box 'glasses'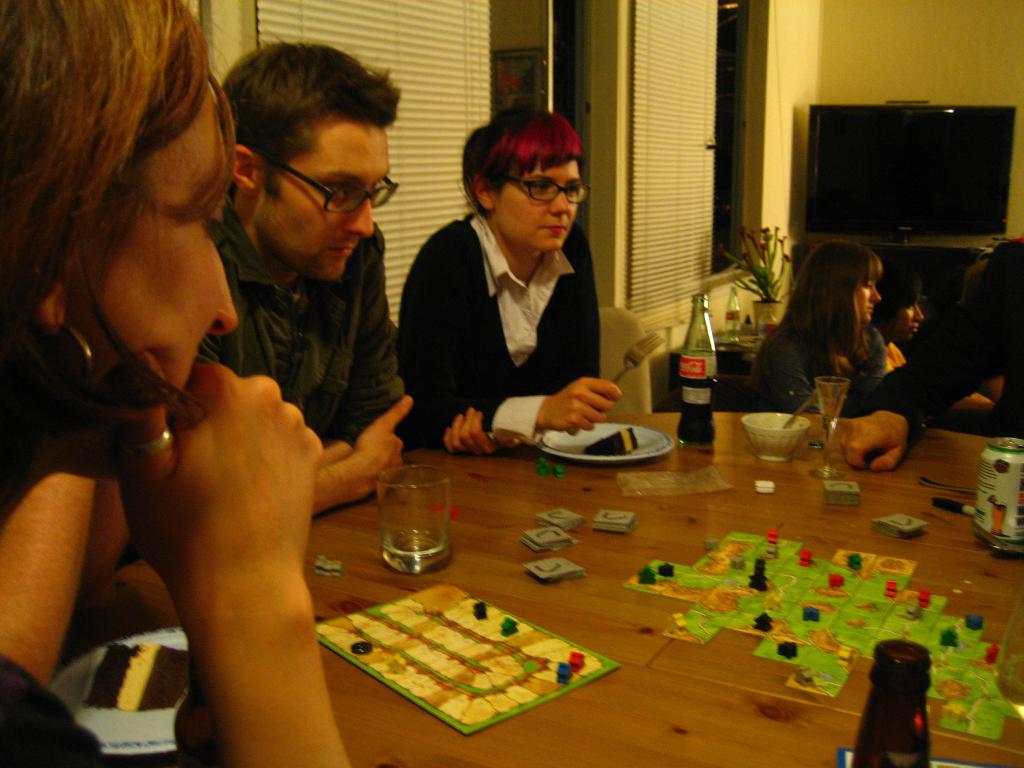
BBox(259, 157, 401, 214)
